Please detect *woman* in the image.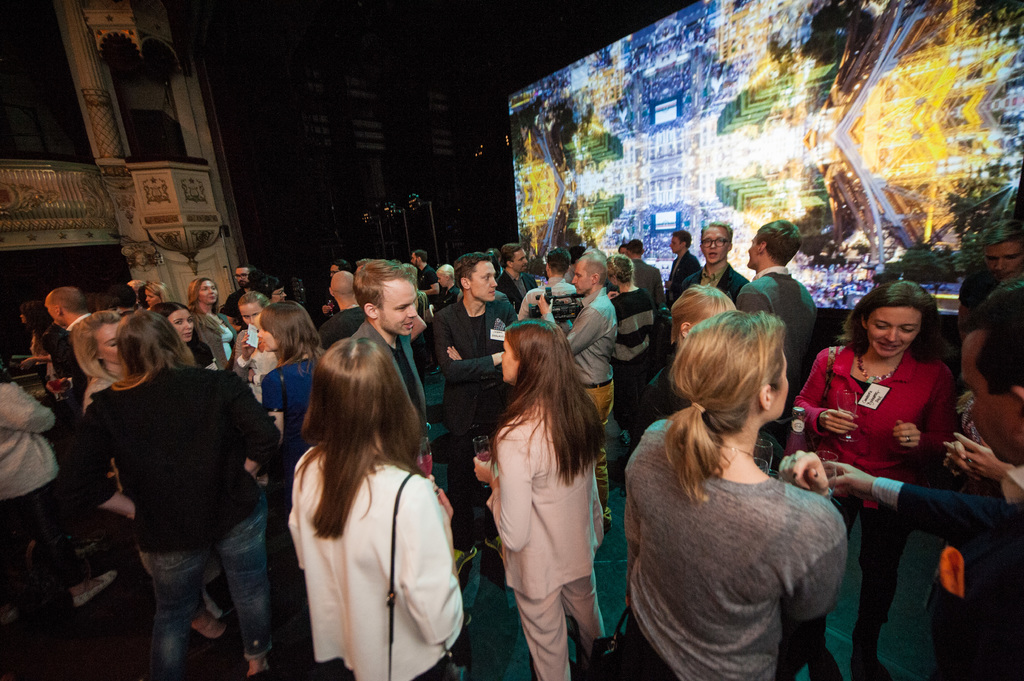
232,291,275,404.
